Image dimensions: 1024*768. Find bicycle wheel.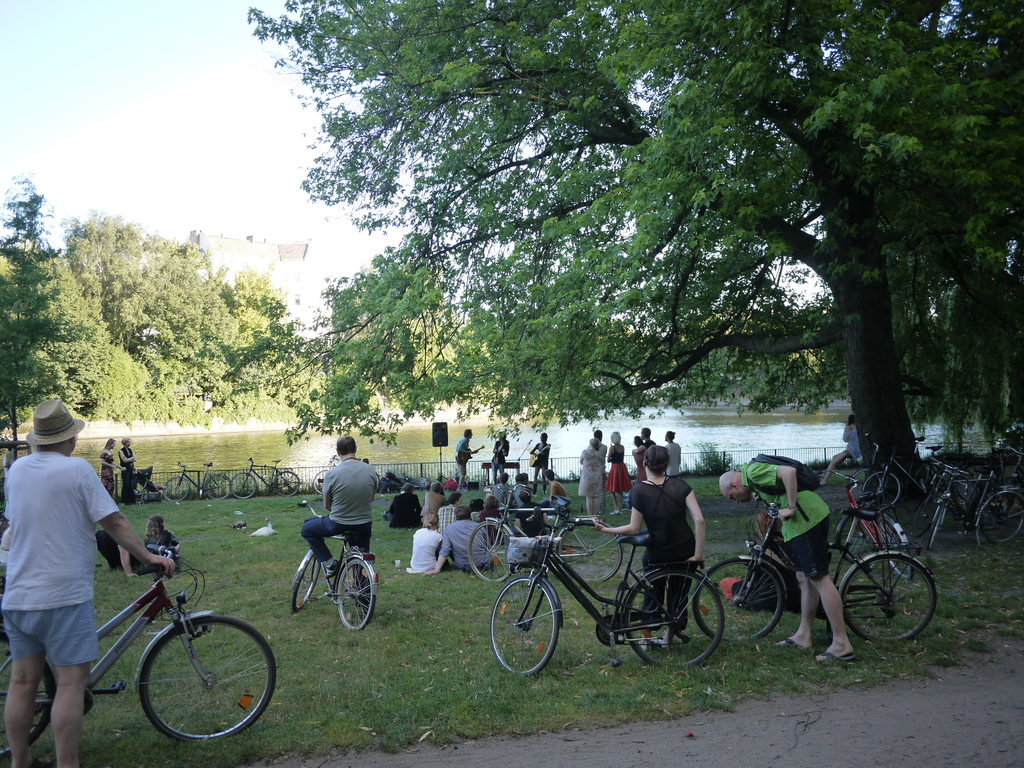
locate(205, 474, 232, 500).
